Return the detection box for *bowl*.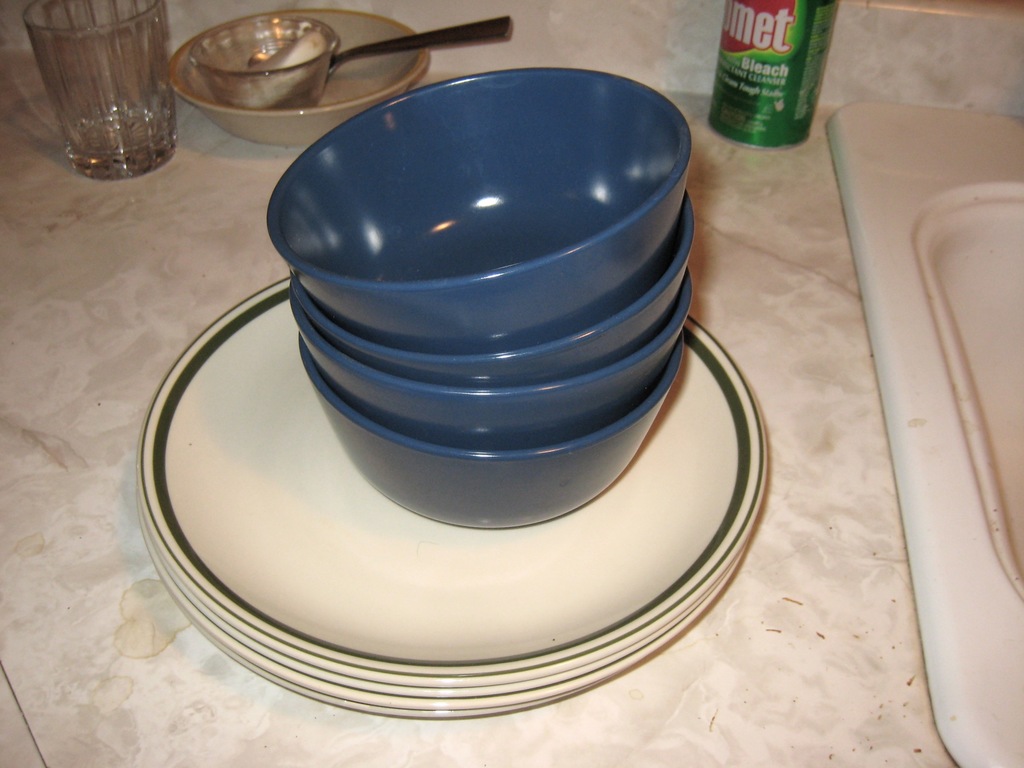
x1=167 y1=8 x2=435 y2=151.
